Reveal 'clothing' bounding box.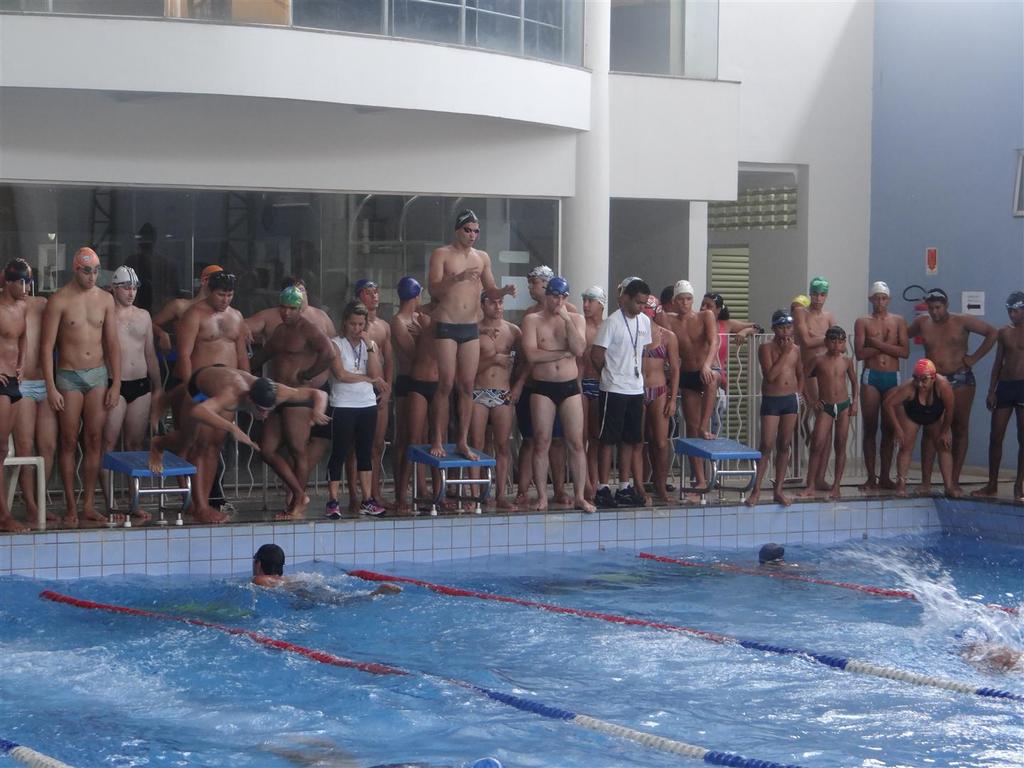
Revealed: rect(587, 302, 661, 452).
